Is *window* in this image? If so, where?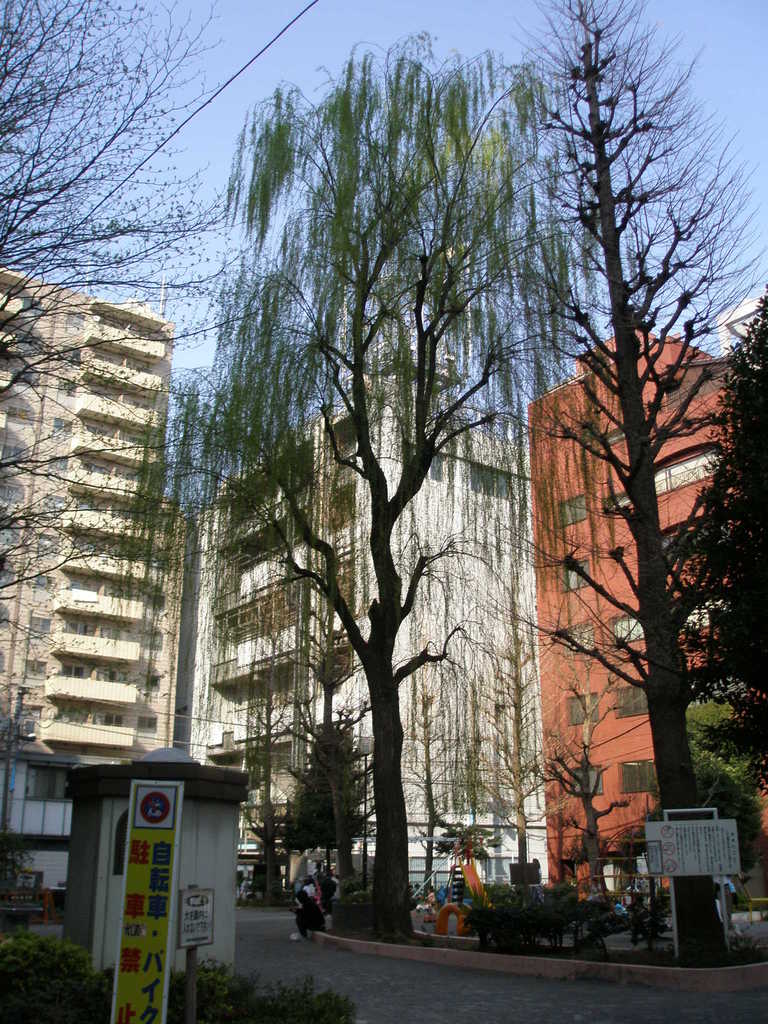
Yes, at x1=602 y1=495 x2=630 y2=515.
